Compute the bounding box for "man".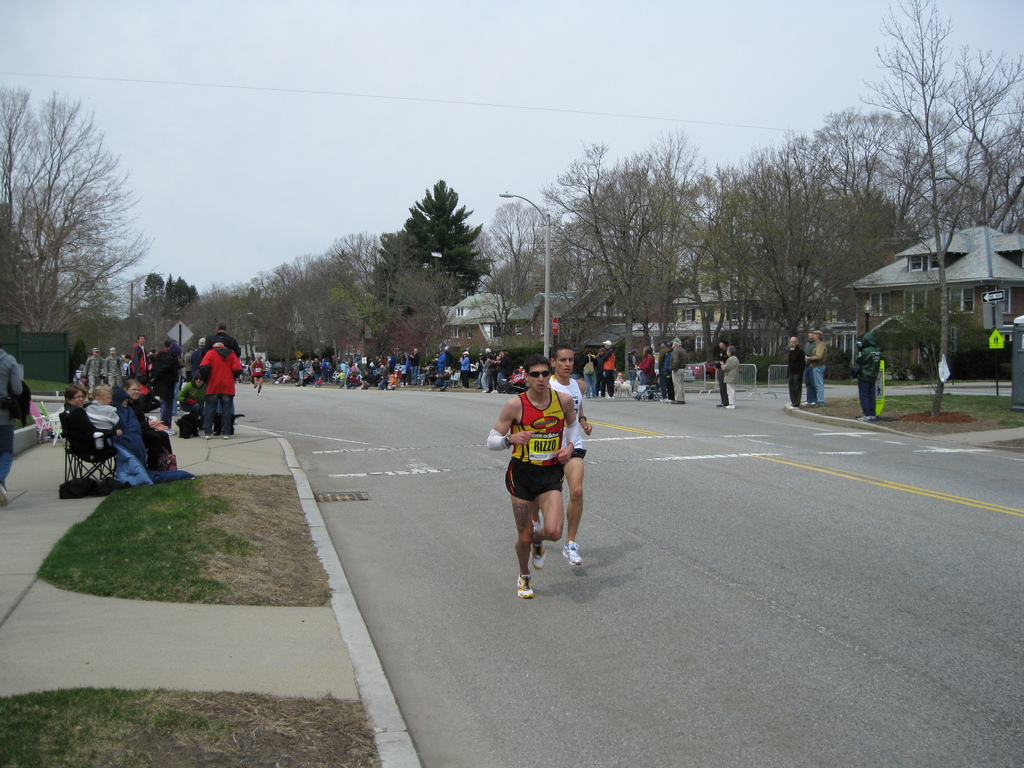
box=[406, 346, 422, 385].
